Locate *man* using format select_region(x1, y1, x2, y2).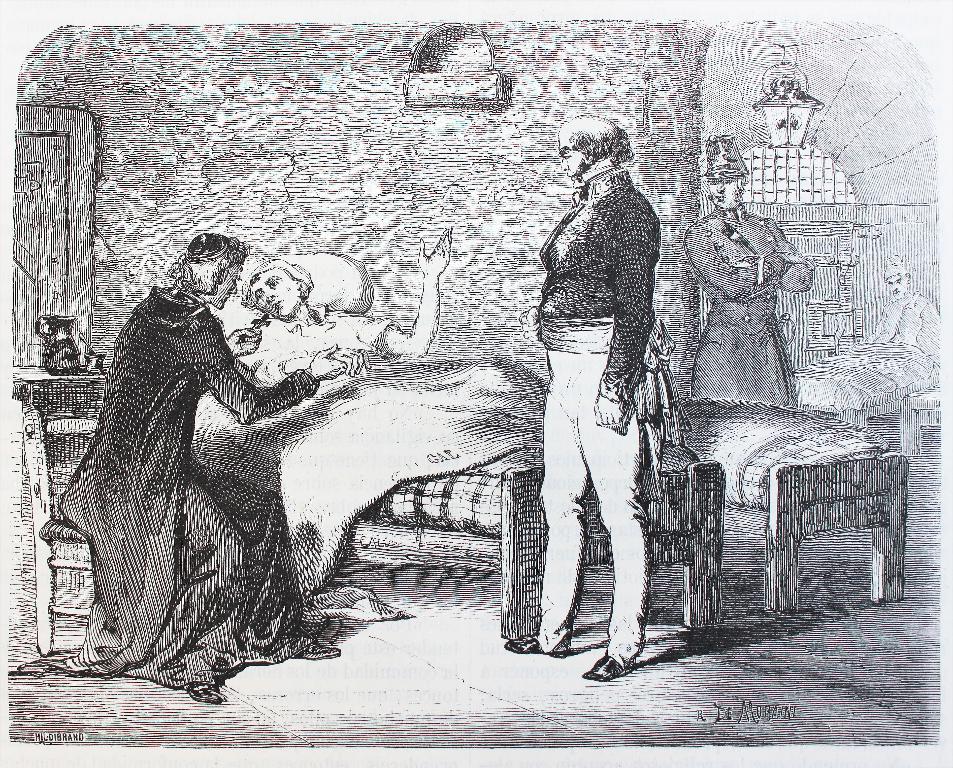
select_region(684, 133, 815, 401).
